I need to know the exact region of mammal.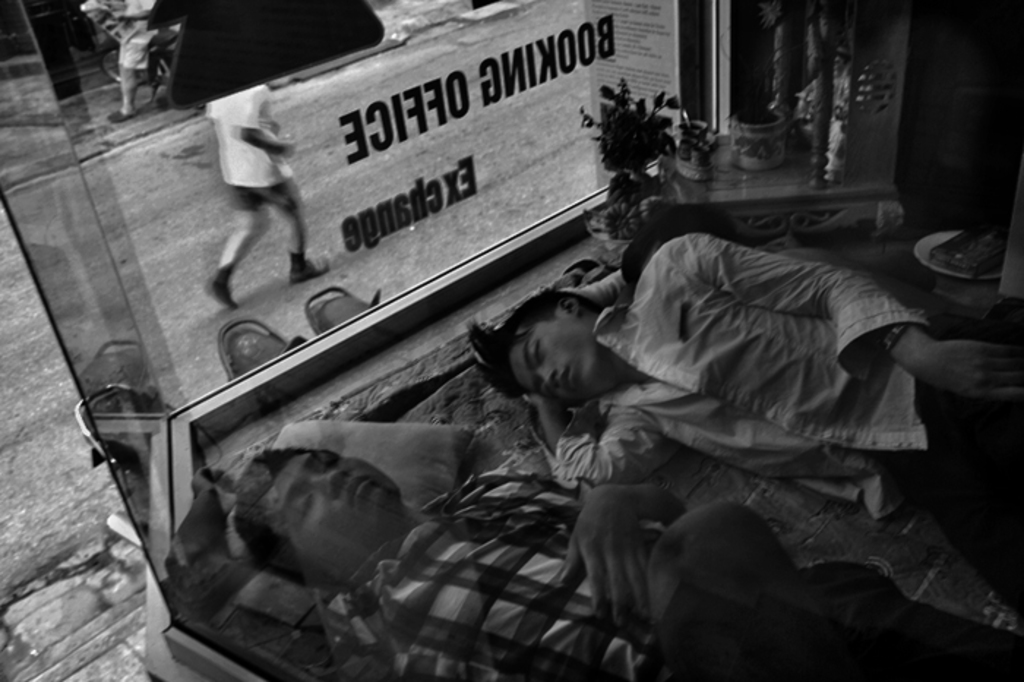
Region: 260:460:1023:681.
